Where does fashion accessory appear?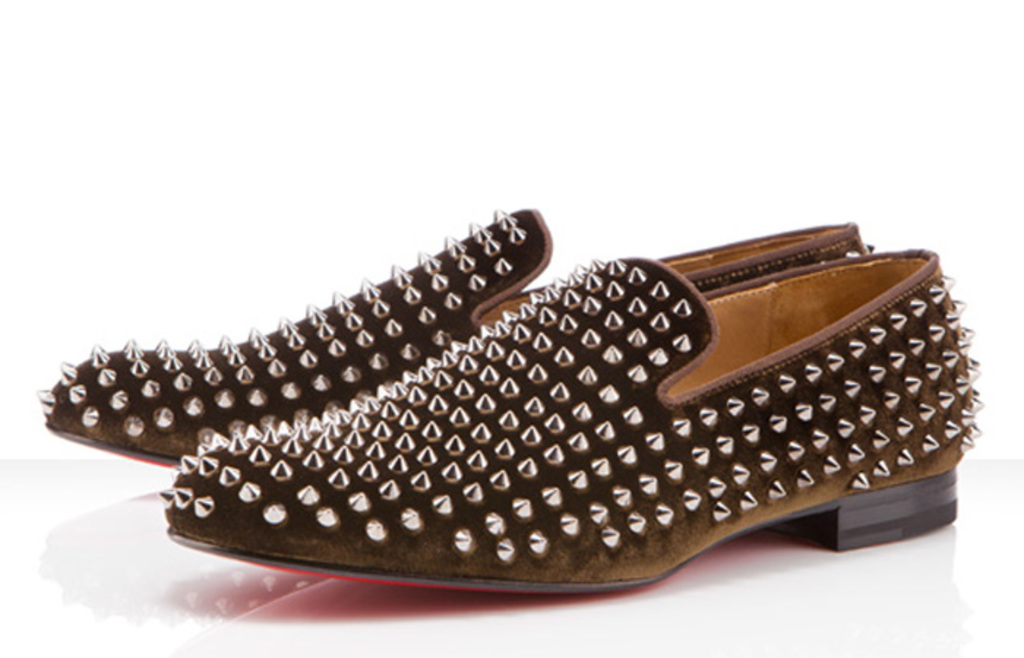
Appears at left=181, top=253, right=996, bottom=601.
